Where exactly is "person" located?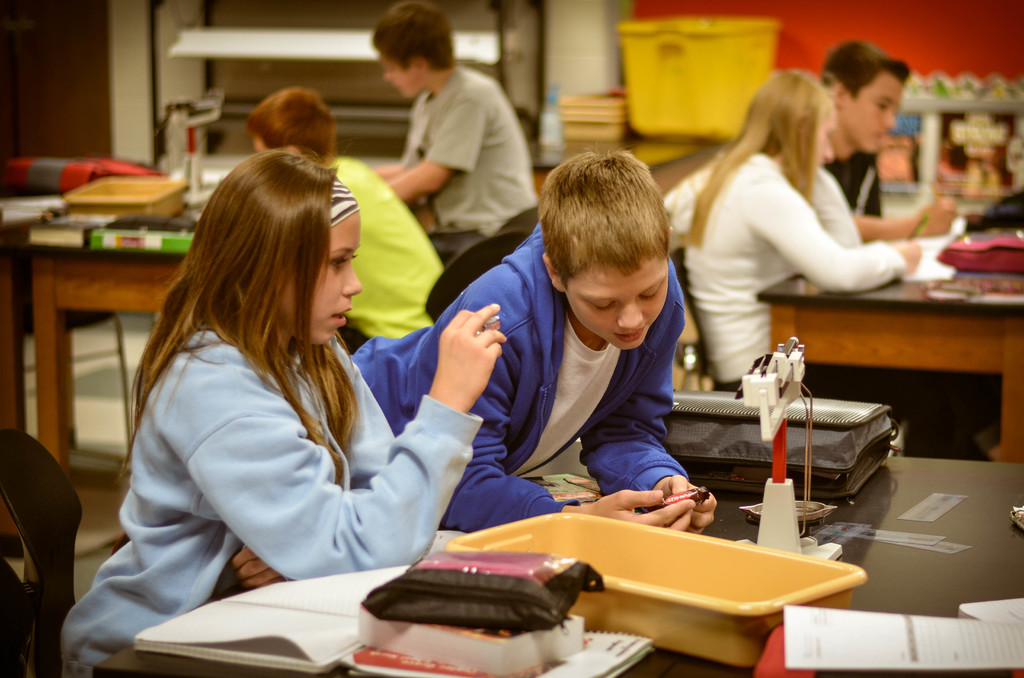
Its bounding box is 819:39:956:244.
